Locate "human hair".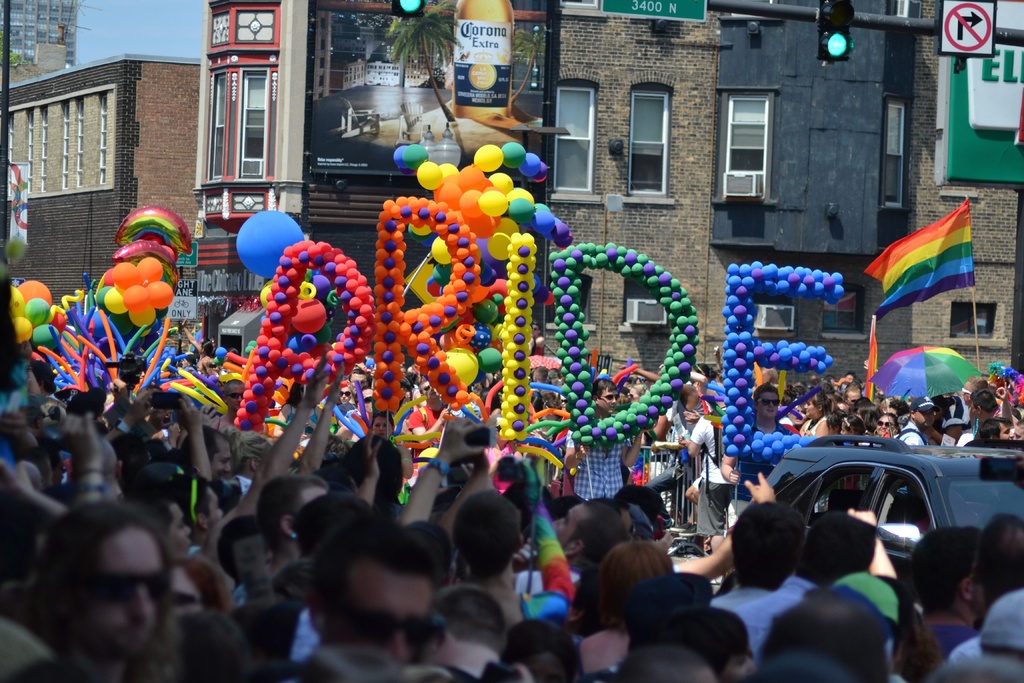
Bounding box: 655,605,747,682.
